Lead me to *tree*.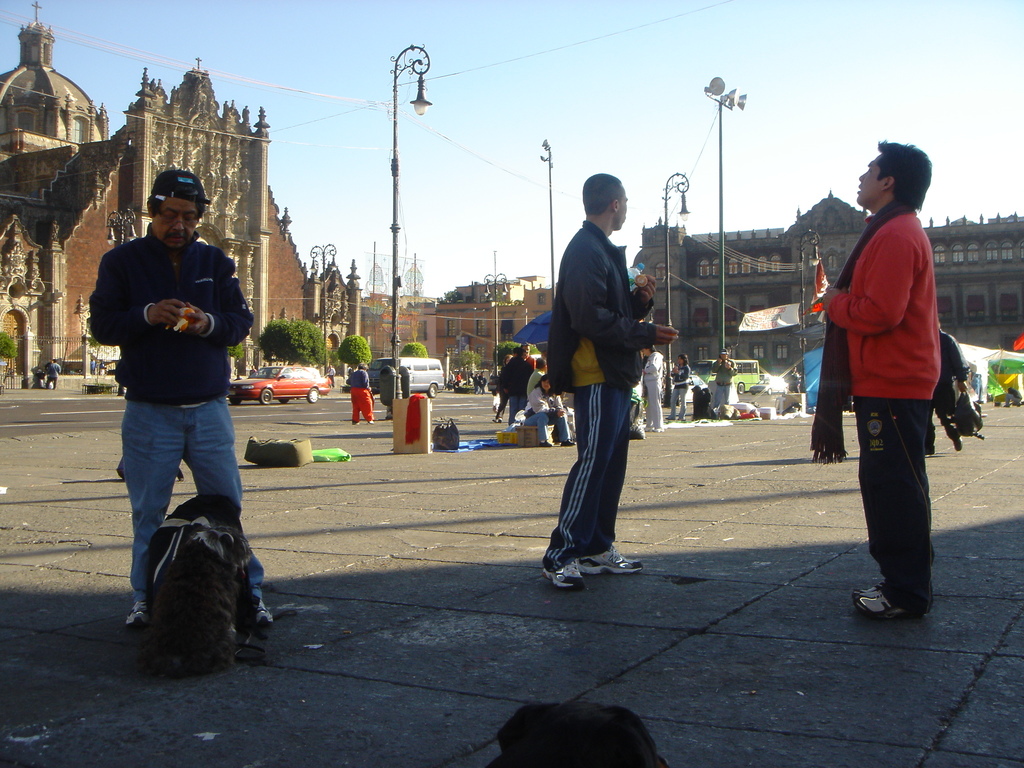
Lead to 224,339,248,378.
